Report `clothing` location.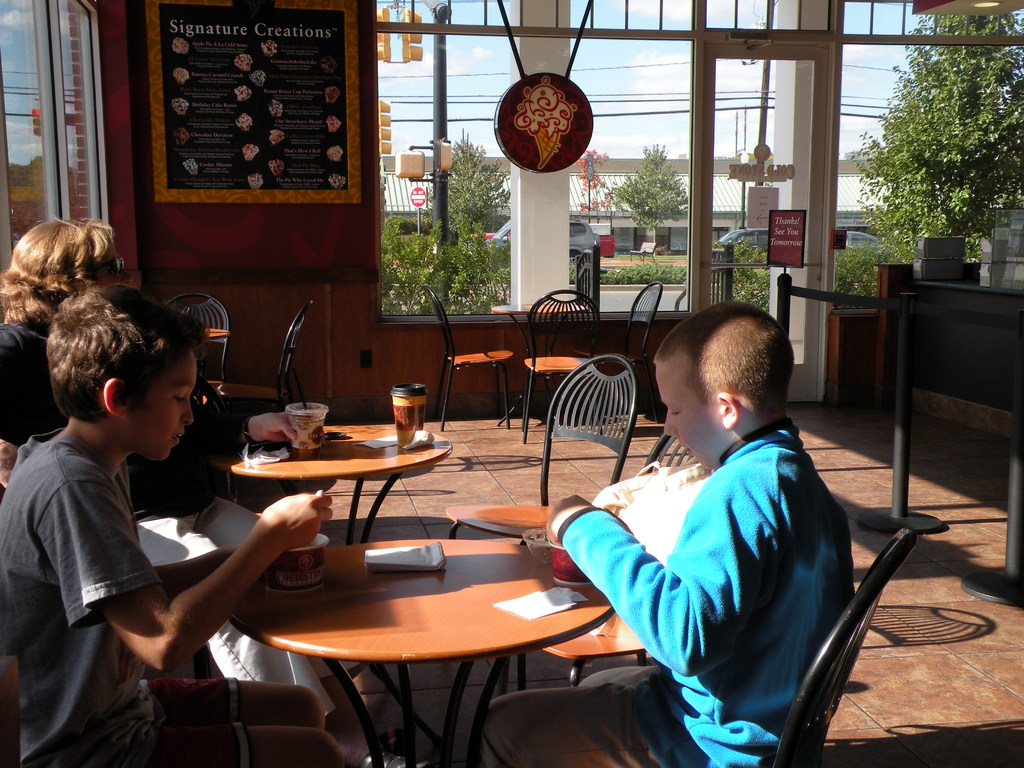
Report: 517 390 856 747.
